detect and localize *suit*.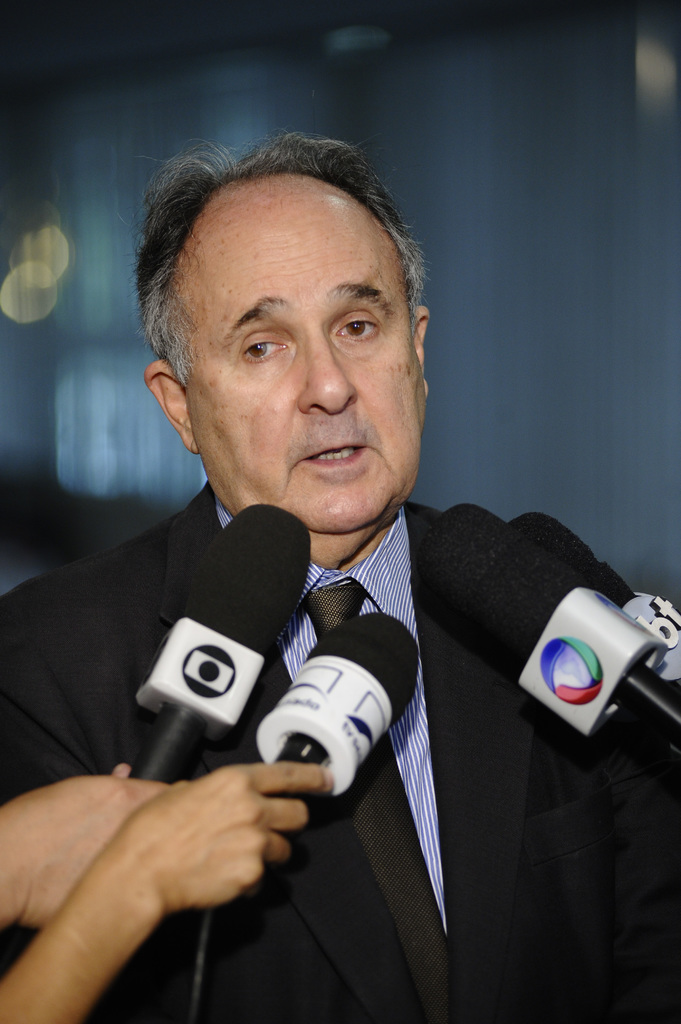
Localized at box(0, 483, 680, 1023).
